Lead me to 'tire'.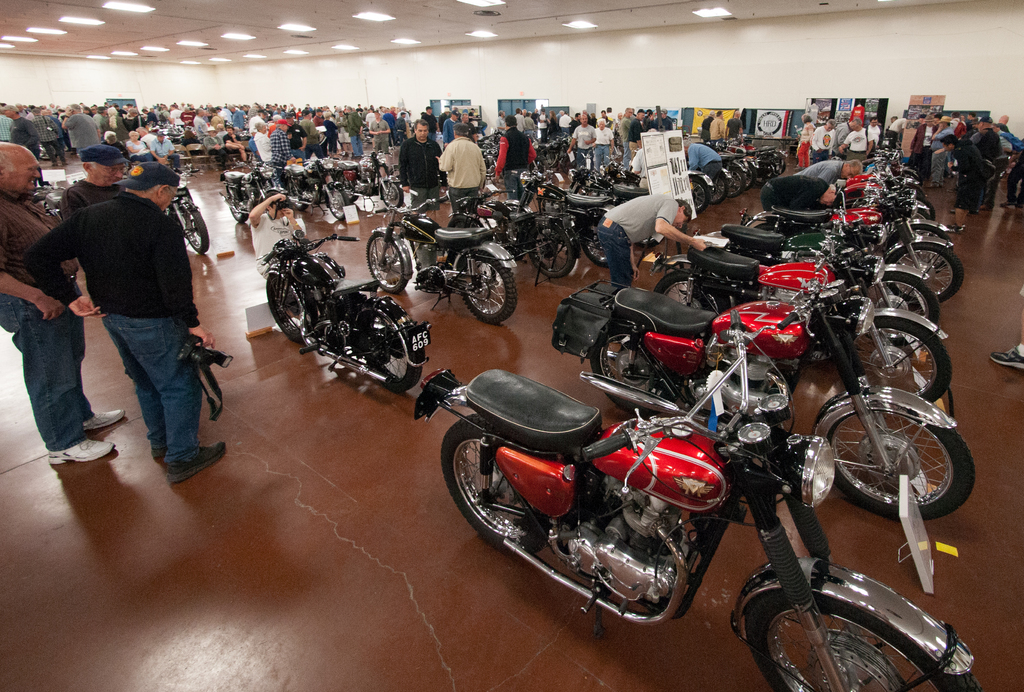
Lead to l=439, t=408, r=539, b=557.
